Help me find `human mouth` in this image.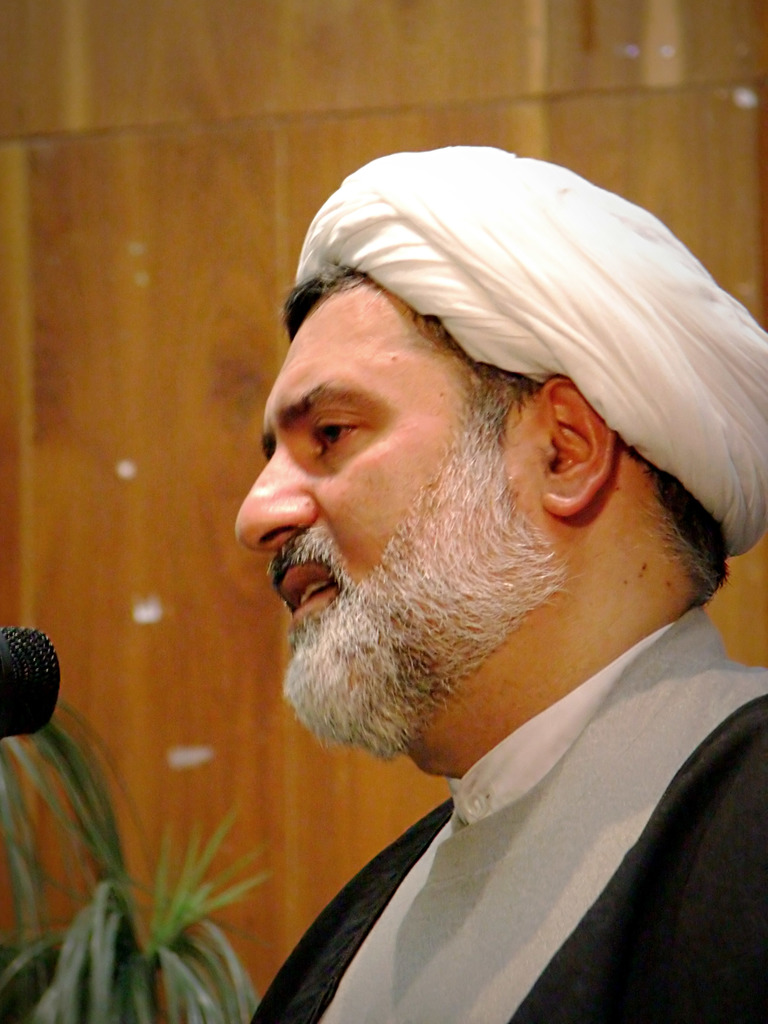
Found it: 282, 566, 343, 623.
